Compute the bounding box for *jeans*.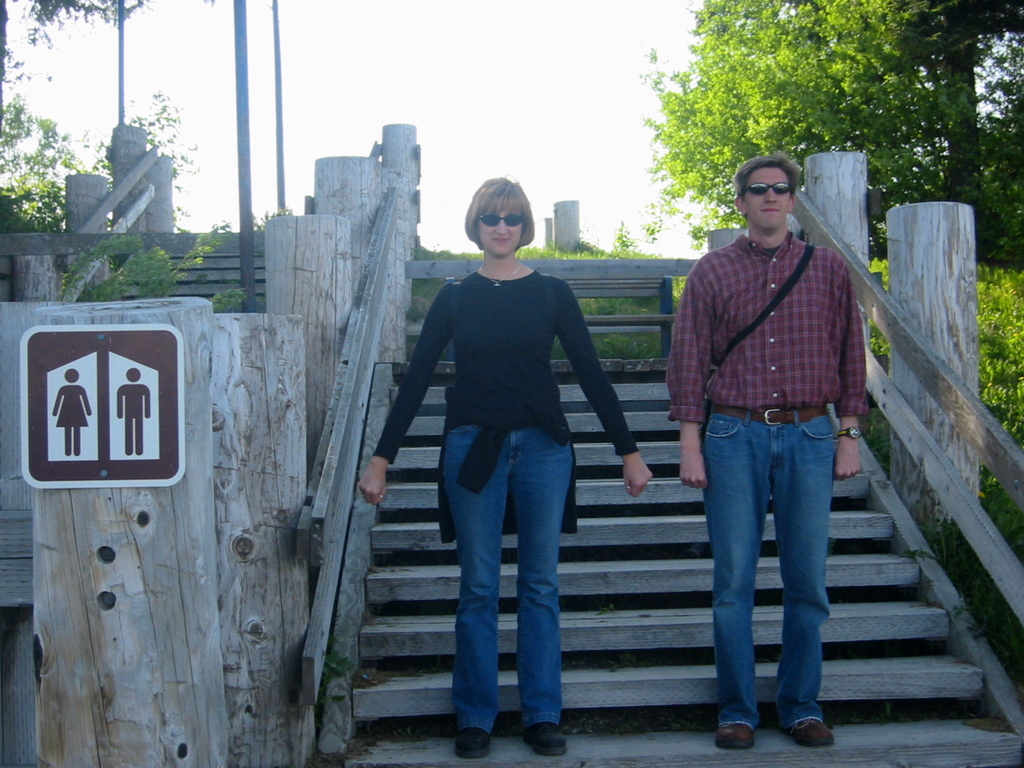
select_region(701, 395, 854, 736).
